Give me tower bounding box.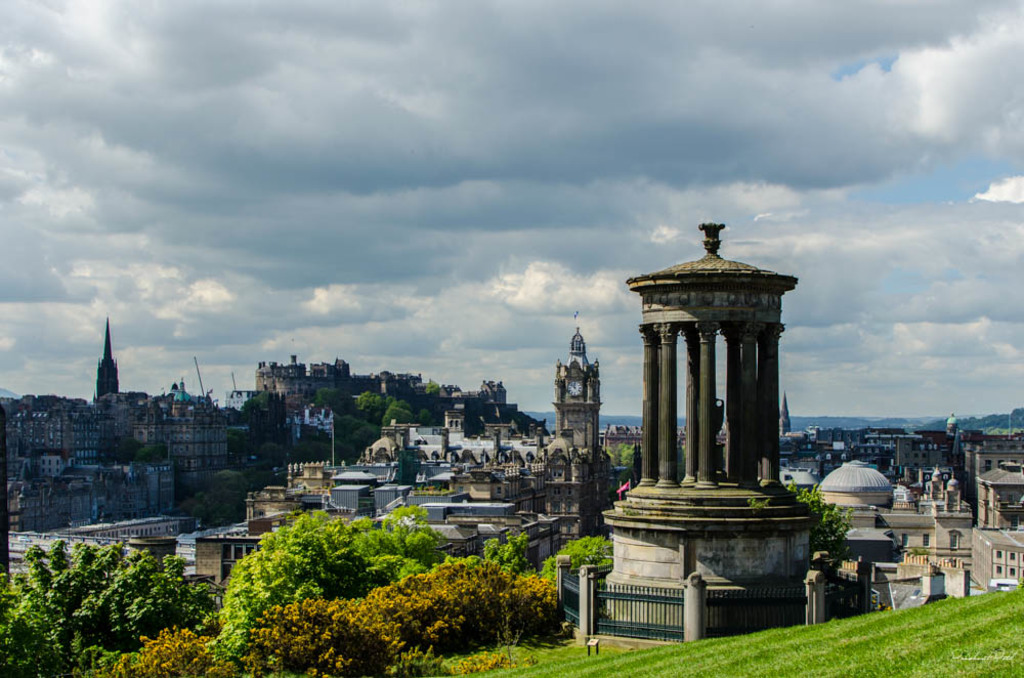
(x1=542, y1=326, x2=608, y2=466).
